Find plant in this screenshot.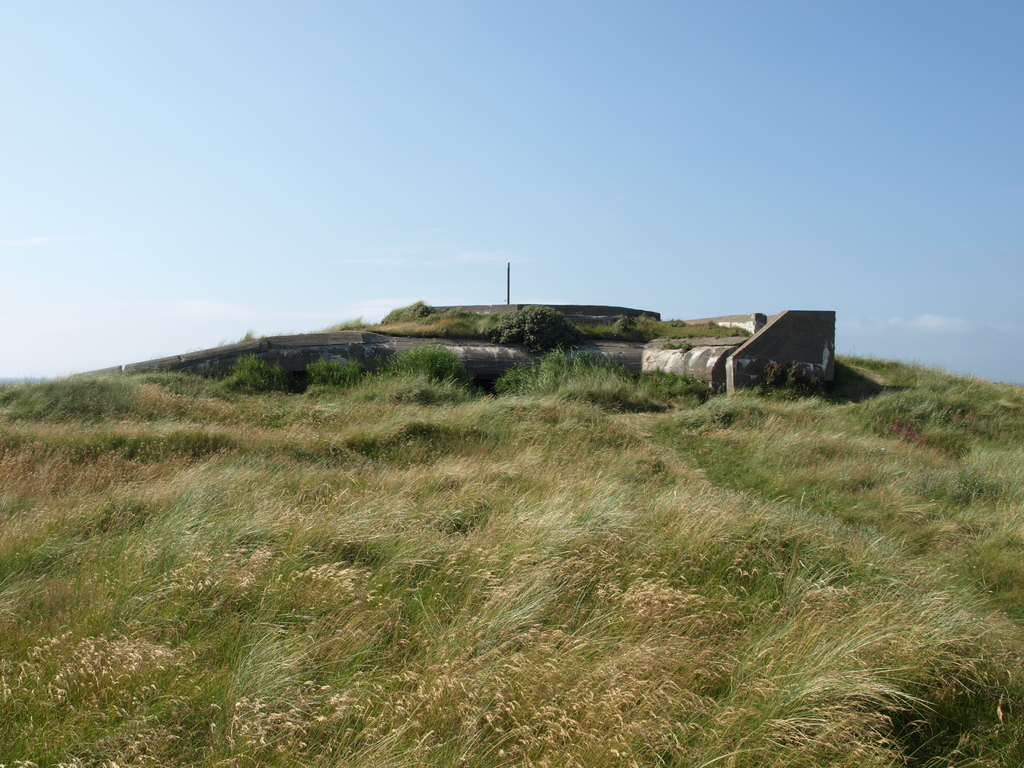
The bounding box for plant is <box>375,298,448,325</box>.
